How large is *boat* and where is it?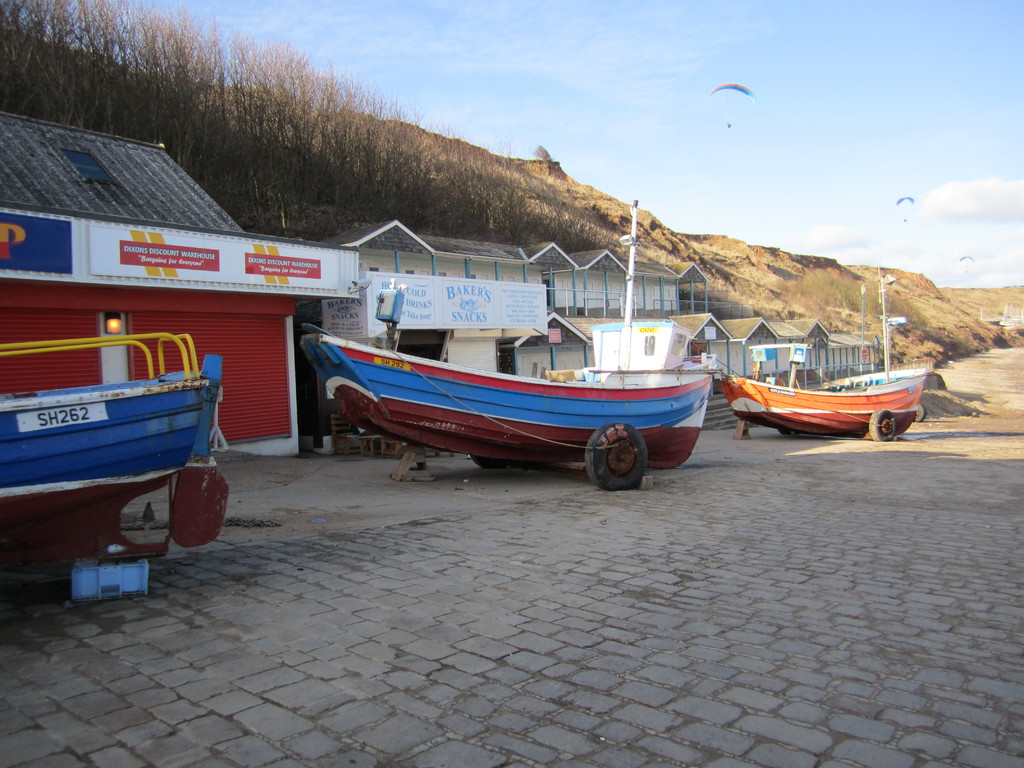
Bounding box: select_region(719, 275, 945, 444).
